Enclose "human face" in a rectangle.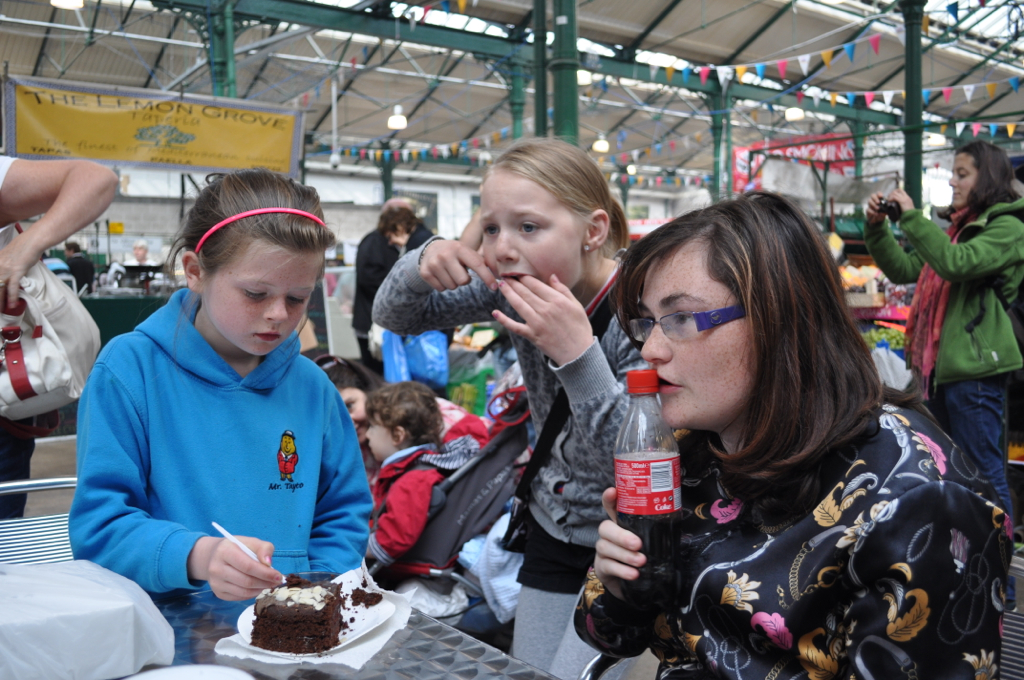
Rect(483, 171, 587, 289).
